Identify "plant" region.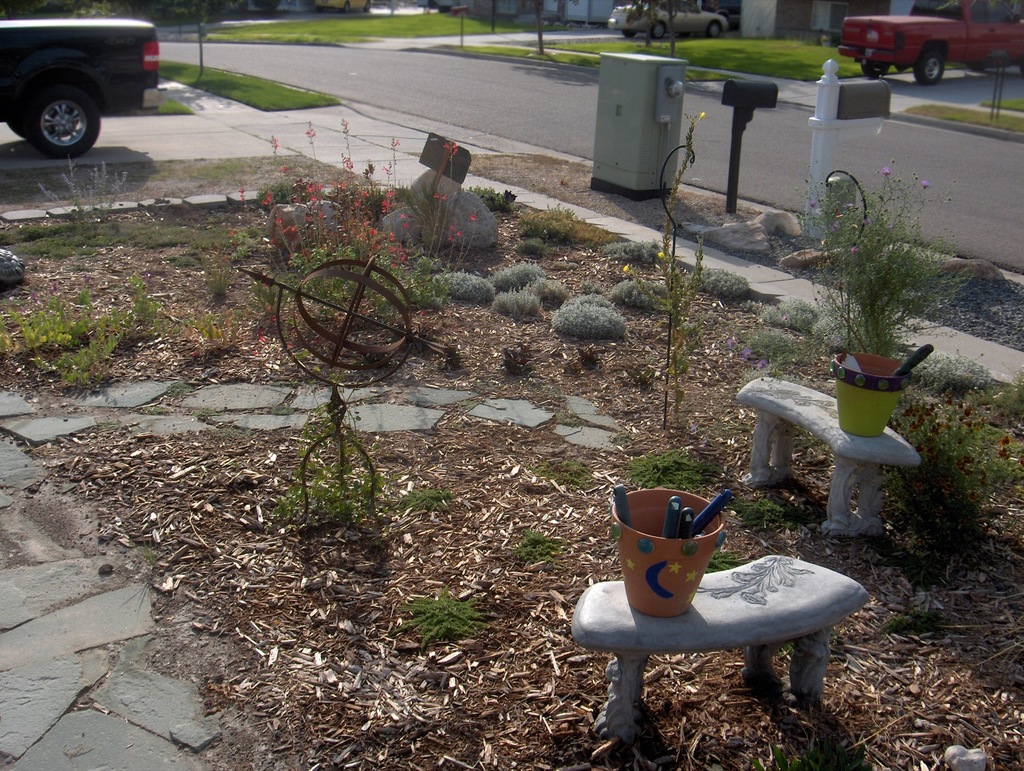
Region: {"left": 876, "top": 385, "right": 1013, "bottom": 584}.
